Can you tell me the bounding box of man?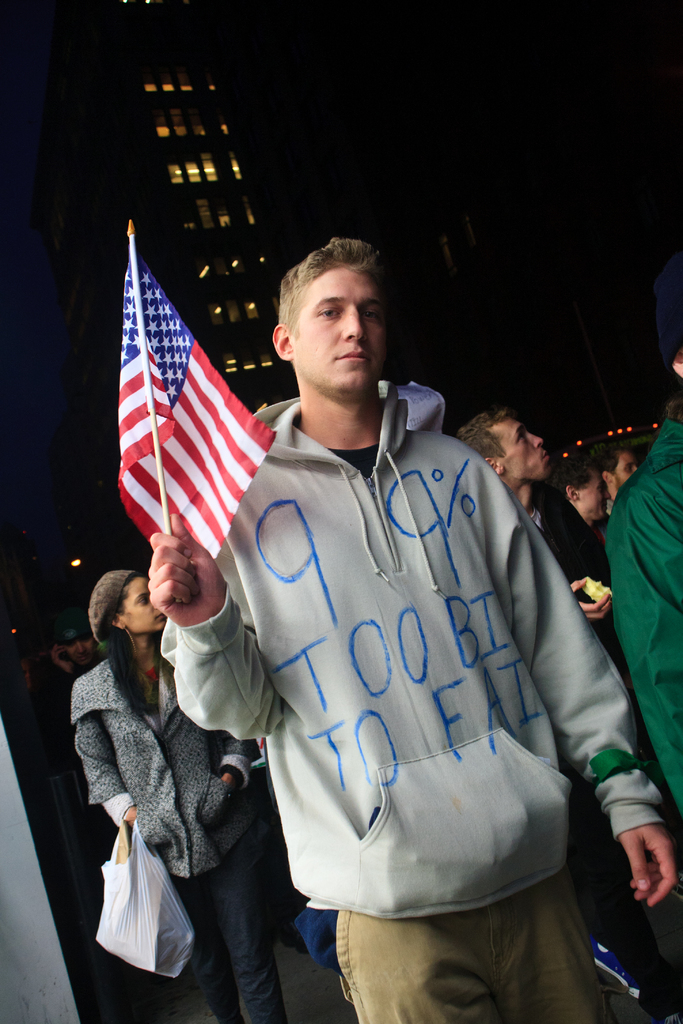
<region>192, 230, 627, 1018</region>.
